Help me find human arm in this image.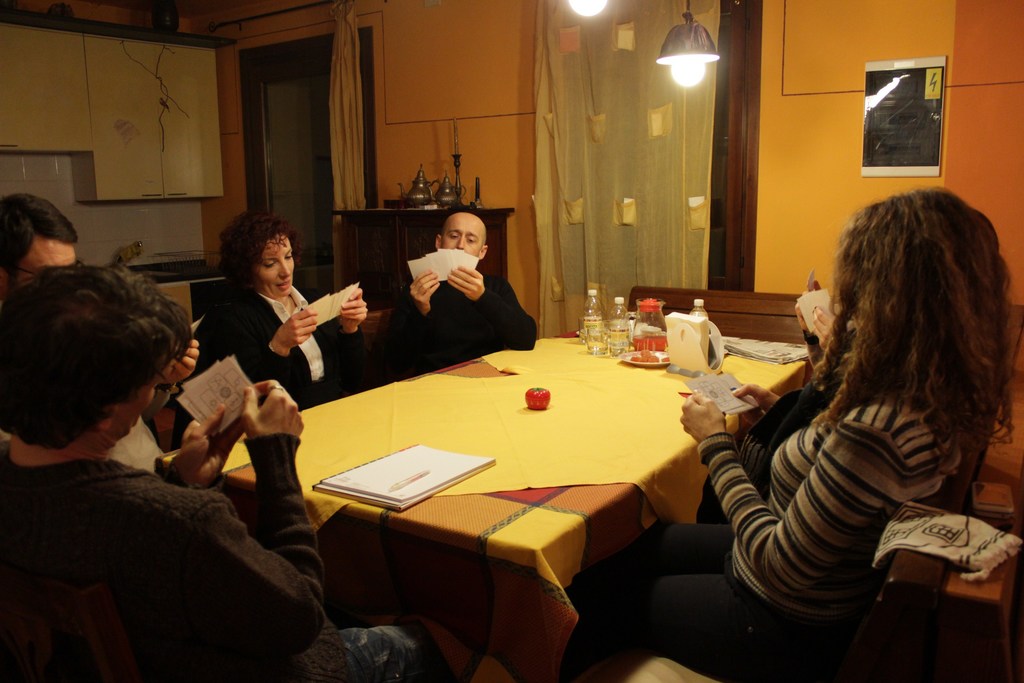
Found it: (731, 388, 916, 626).
